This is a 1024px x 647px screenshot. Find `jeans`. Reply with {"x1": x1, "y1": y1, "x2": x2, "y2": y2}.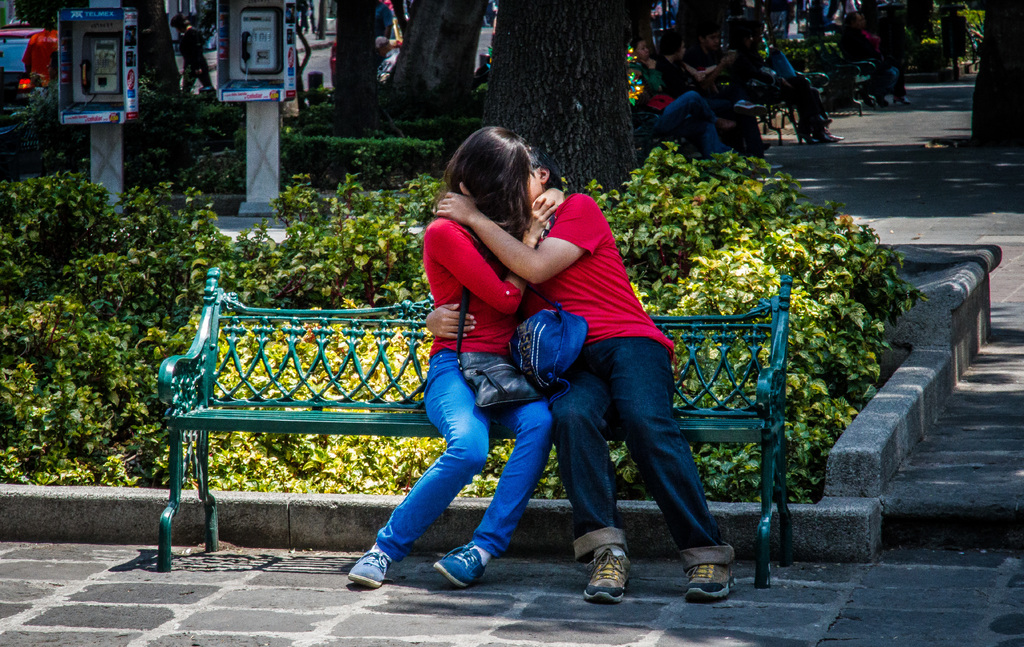
{"x1": 373, "y1": 357, "x2": 538, "y2": 593}.
